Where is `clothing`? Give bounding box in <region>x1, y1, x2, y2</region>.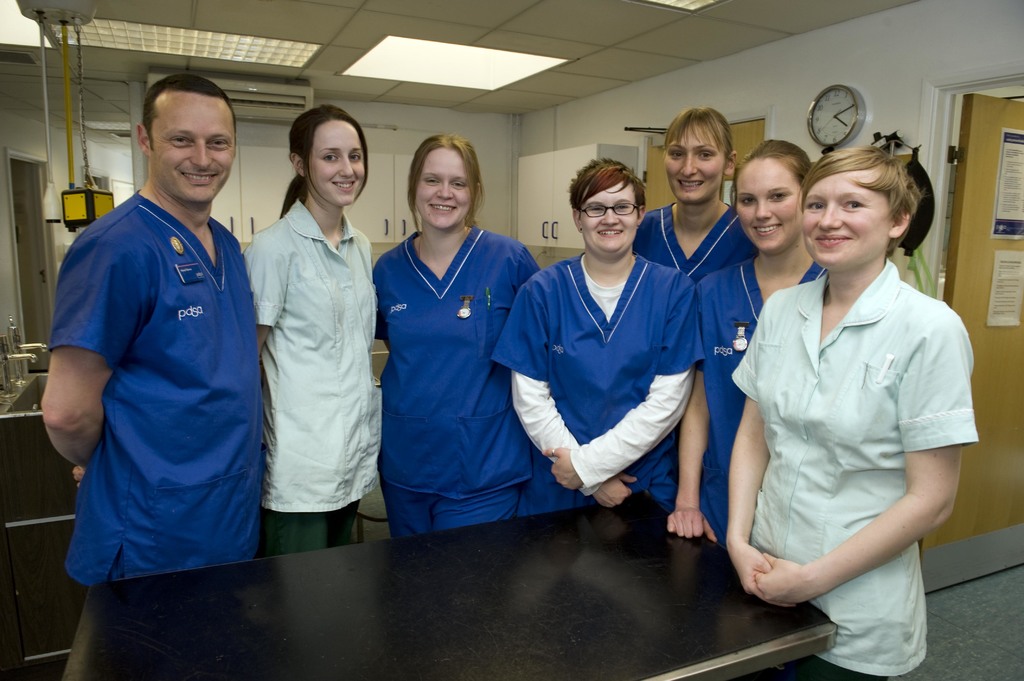
<region>241, 198, 381, 552</region>.
